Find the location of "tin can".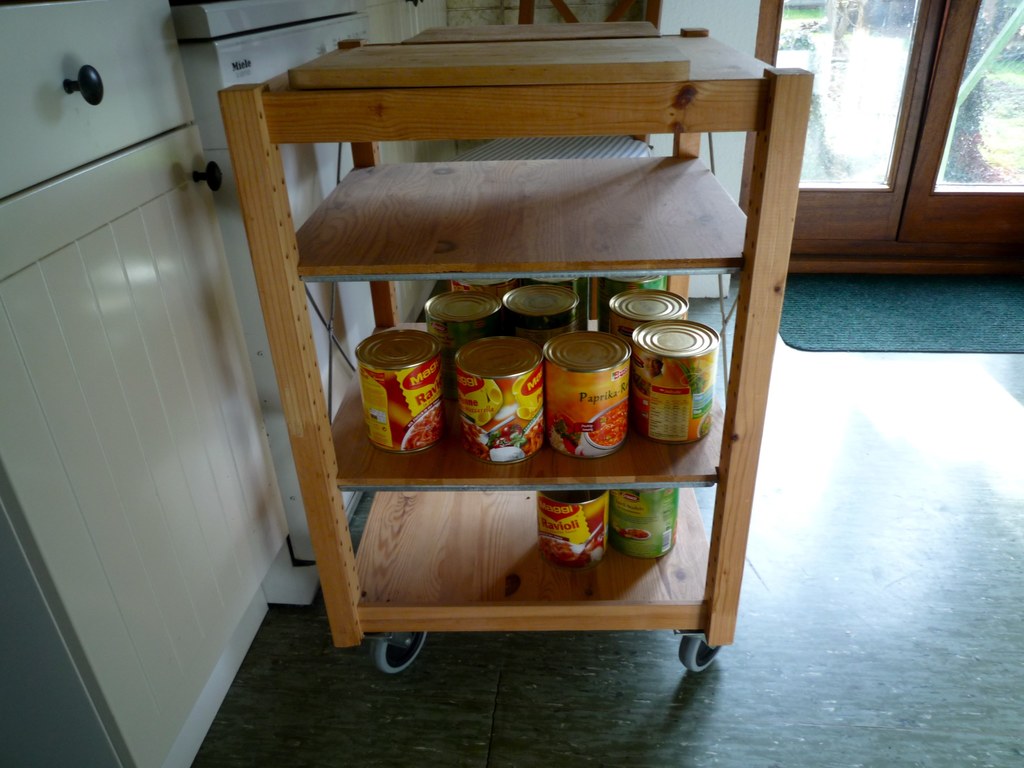
Location: Rect(351, 317, 440, 452).
